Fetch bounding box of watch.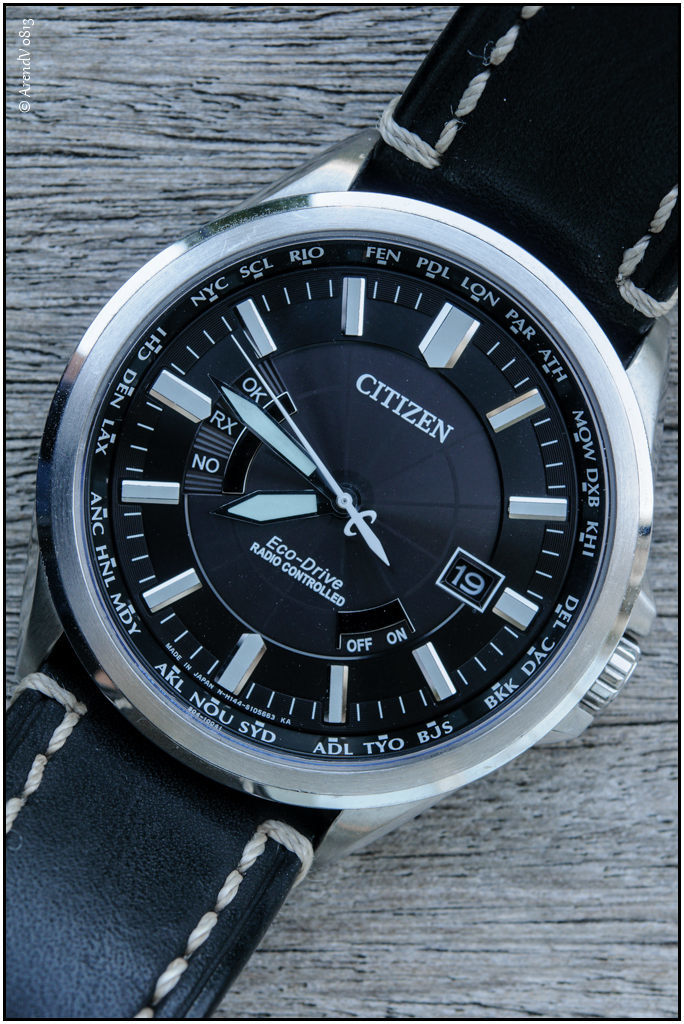
Bbox: region(0, 0, 683, 1023).
